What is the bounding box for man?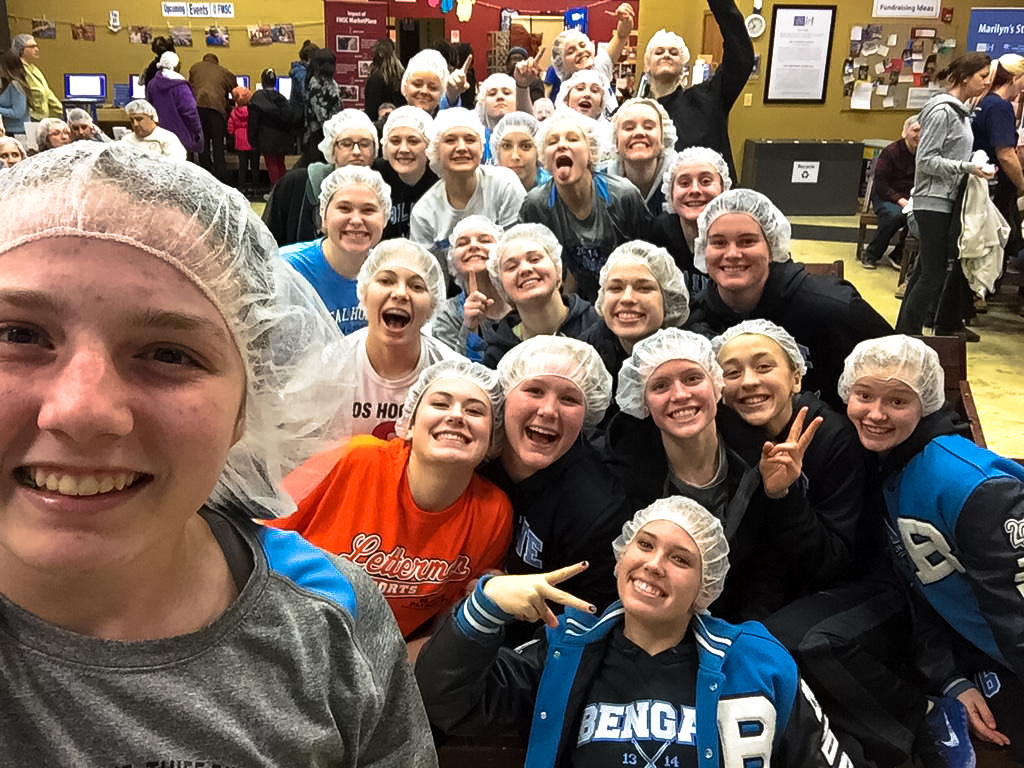
x1=123, y1=102, x2=189, y2=159.
